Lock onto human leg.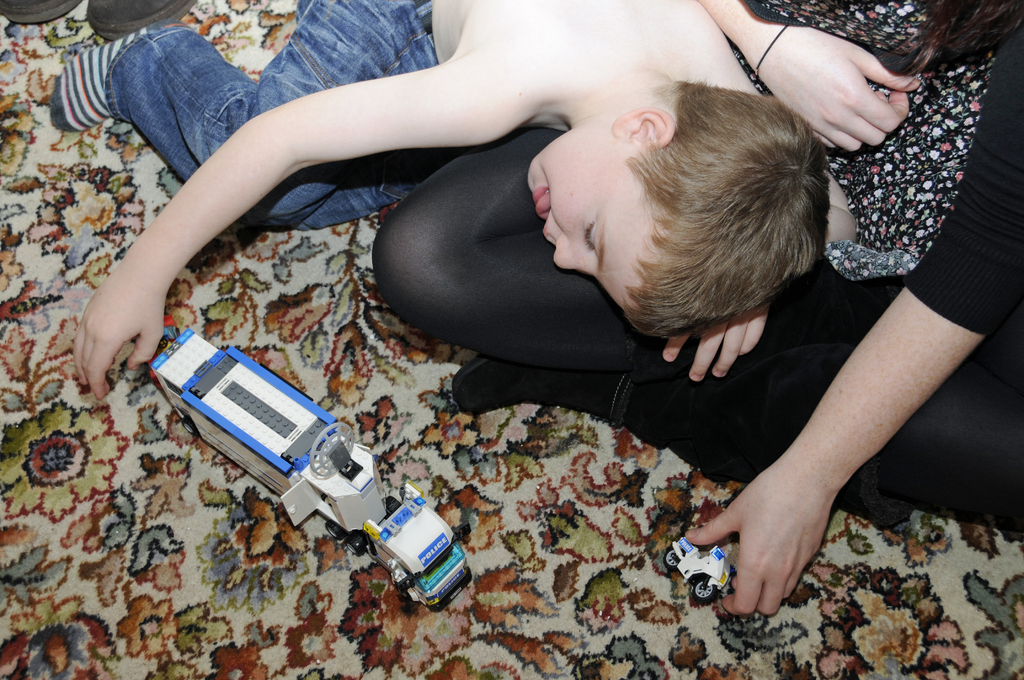
Locked: bbox(296, 147, 450, 229).
